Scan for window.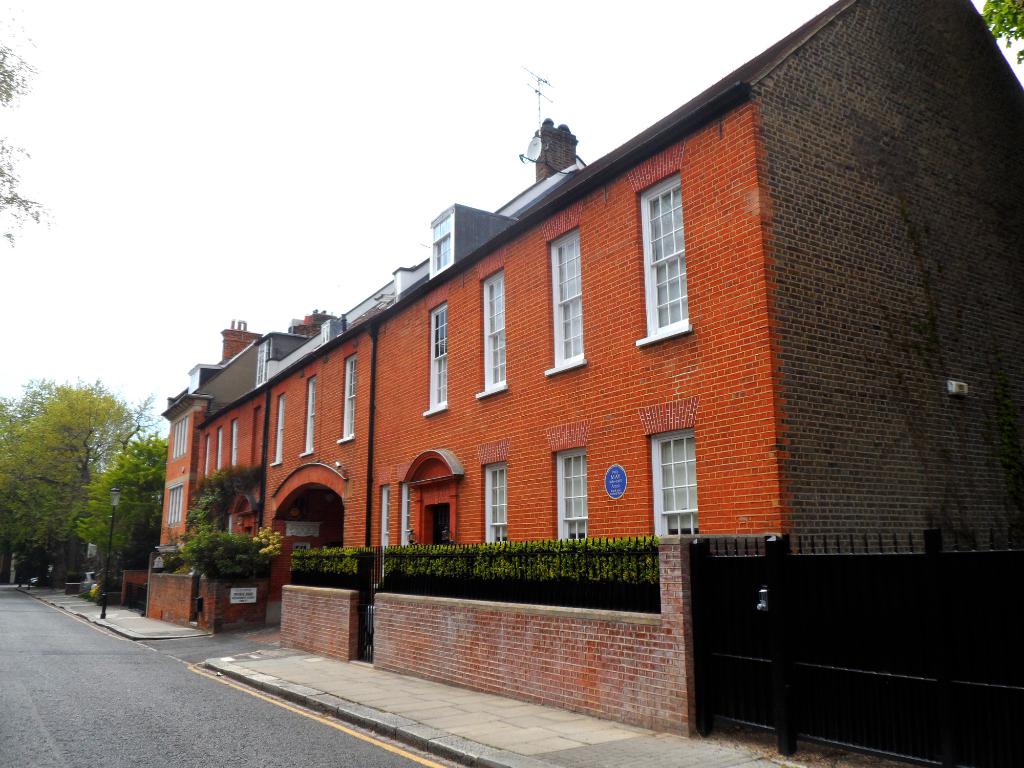
Scan result: crop(205, 433, 212, 474).
